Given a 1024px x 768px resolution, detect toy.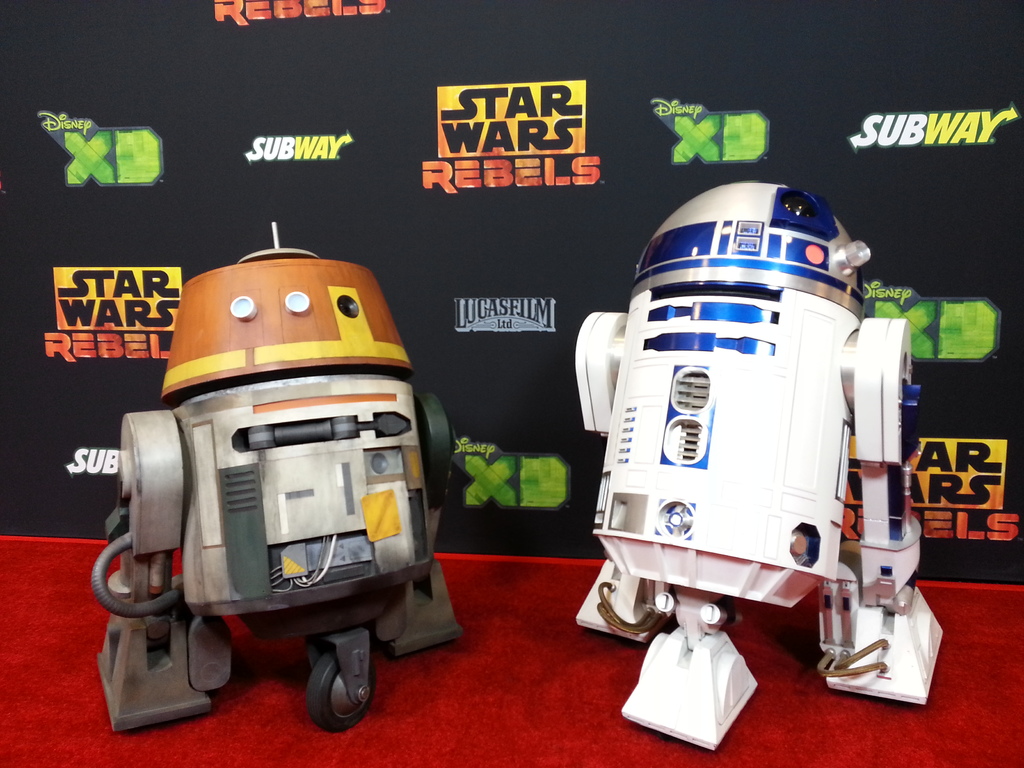
pyautogui.locateOnScreen(72, 211, 460, 733).
